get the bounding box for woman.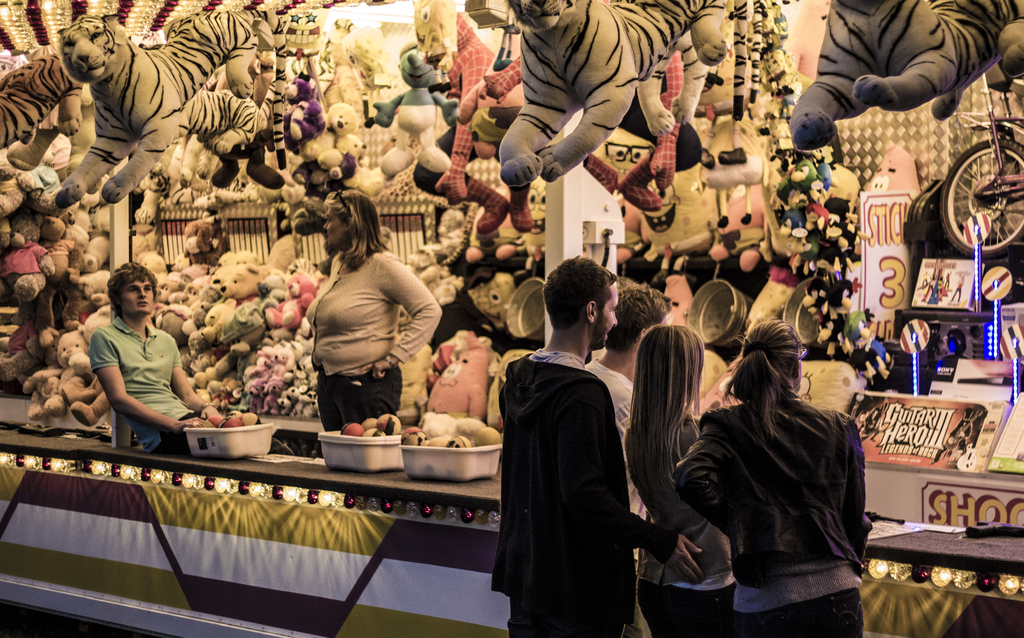
crop(605, 328, 715, 637).
